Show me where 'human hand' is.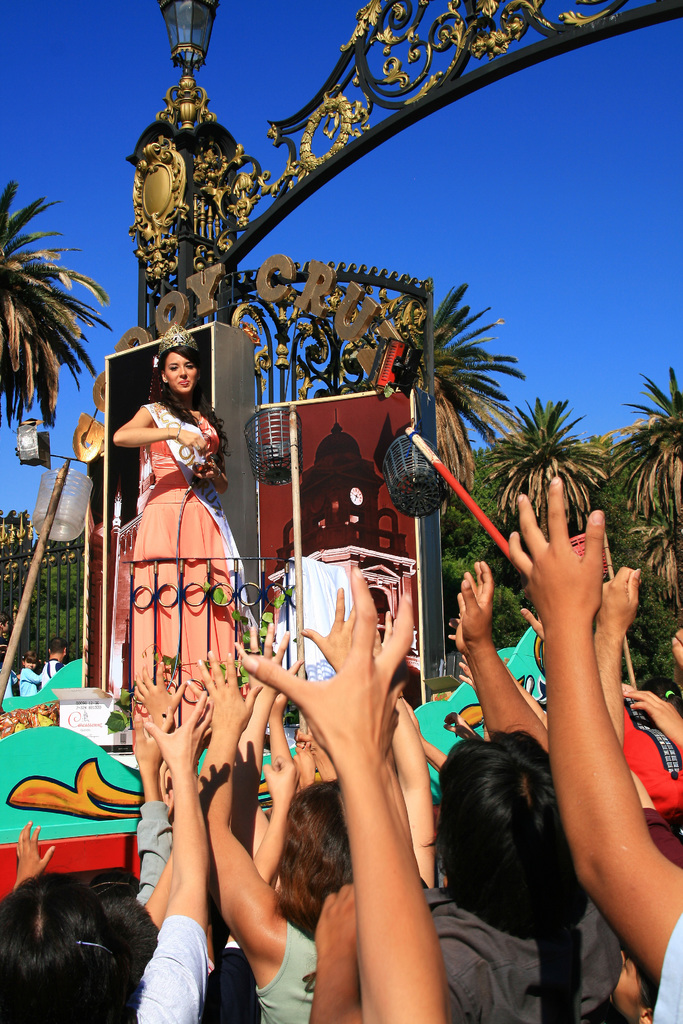
'human hand' is at 230 620 293 711.
